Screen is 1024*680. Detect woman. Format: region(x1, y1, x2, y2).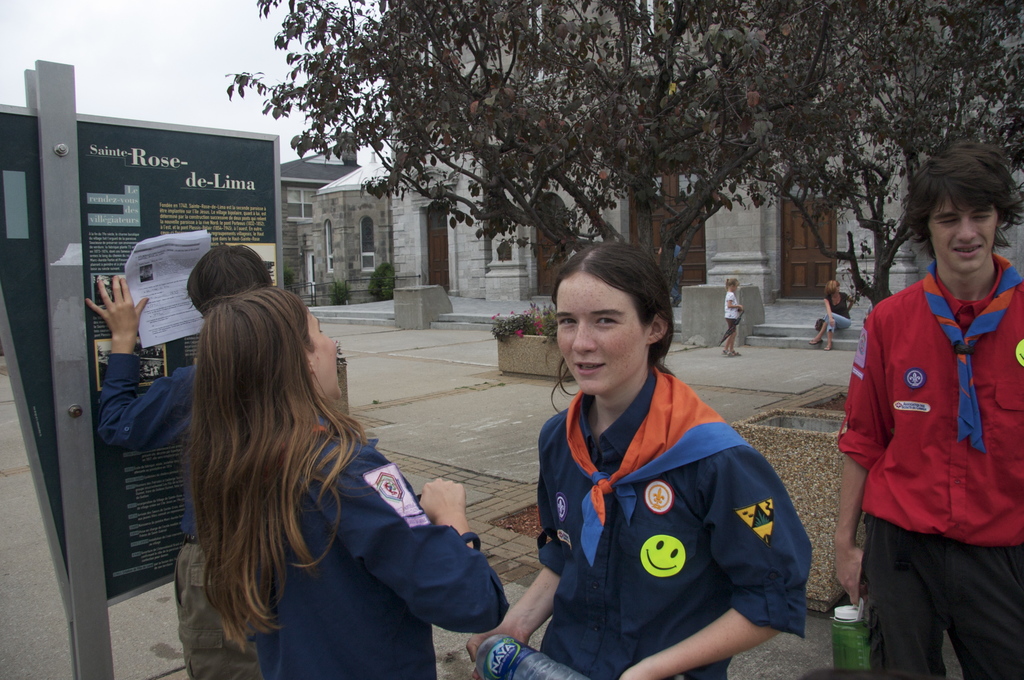
region(141, 248, 446, 673).
